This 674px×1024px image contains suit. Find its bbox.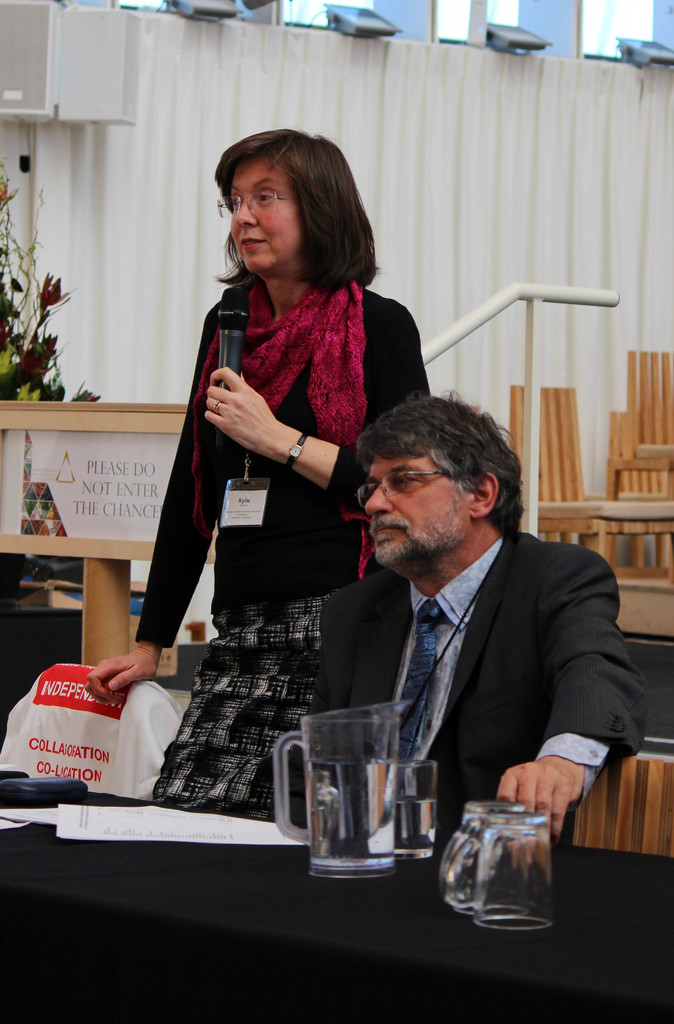
crop(306, 529, 650, 844).
